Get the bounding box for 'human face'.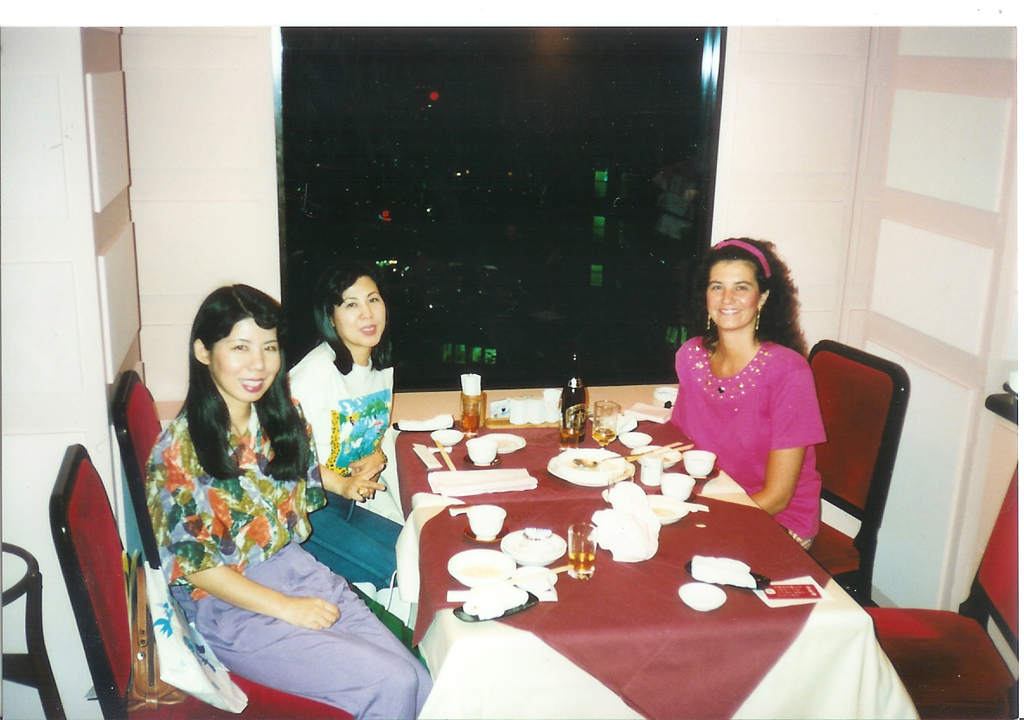
Rect(705, 258, 758, 331).
